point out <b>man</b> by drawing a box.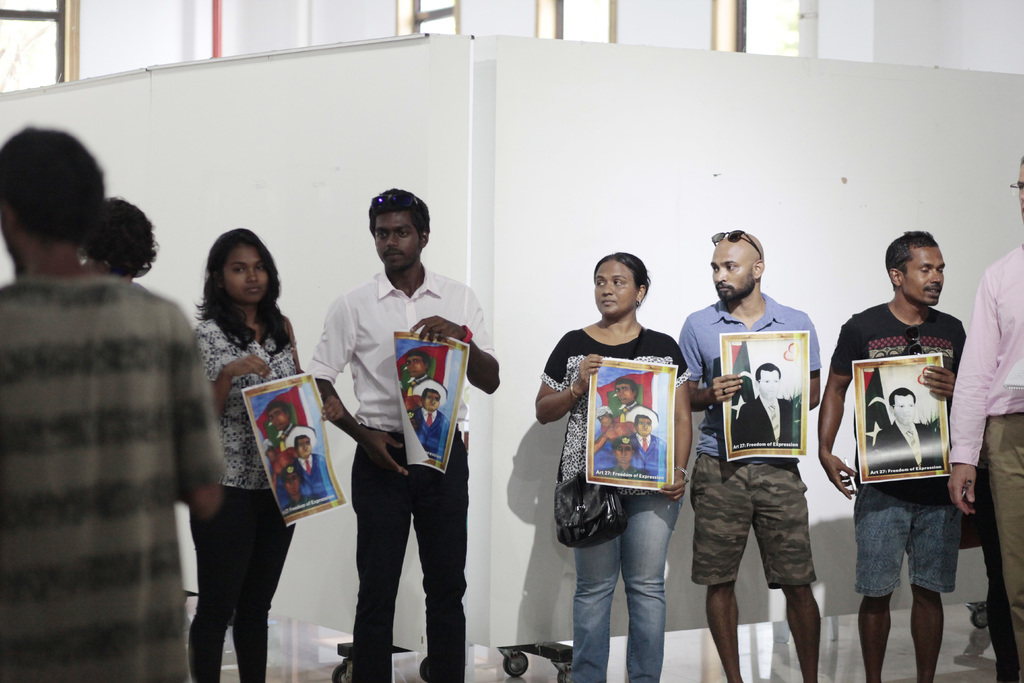
bbox=[628, 413, 666, 475].
